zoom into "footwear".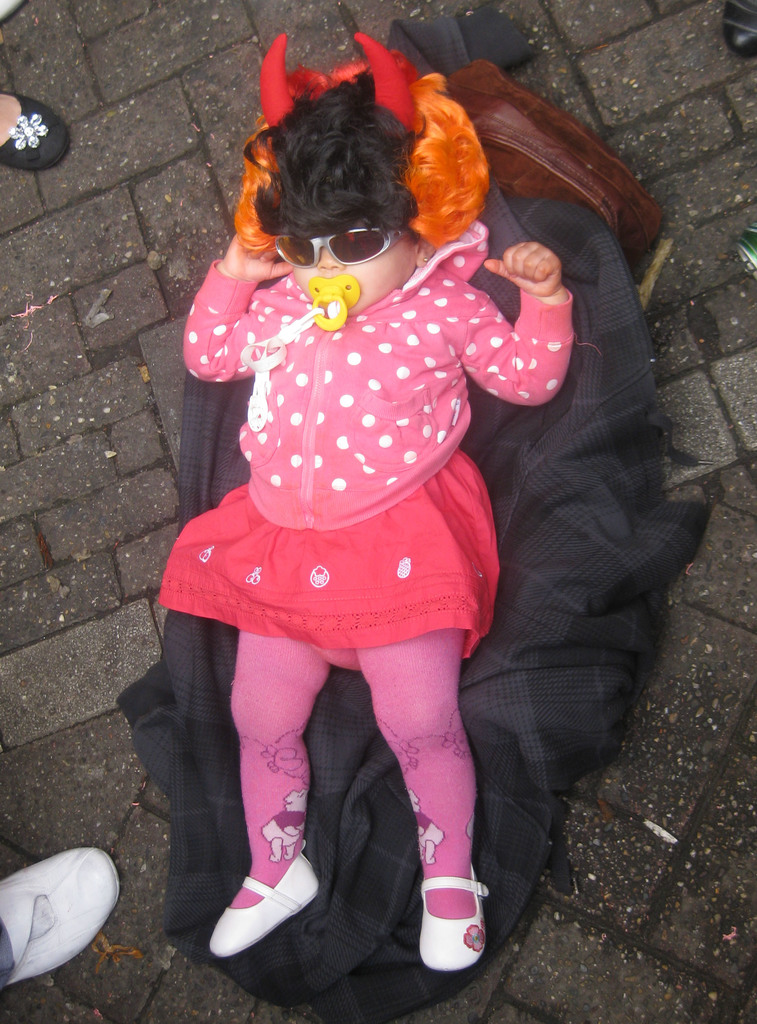
Zoom target: [x1=727, y1=0, x2=756, y2=68].
